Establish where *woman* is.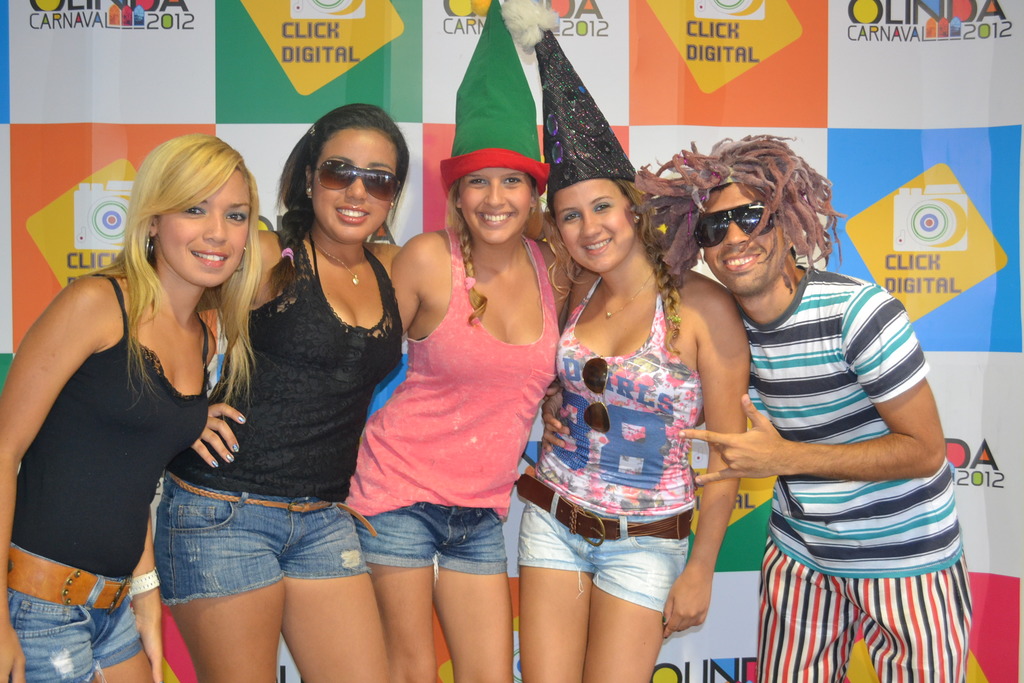
Established at [x1=499, y1=0, x2=754, y2=682].
